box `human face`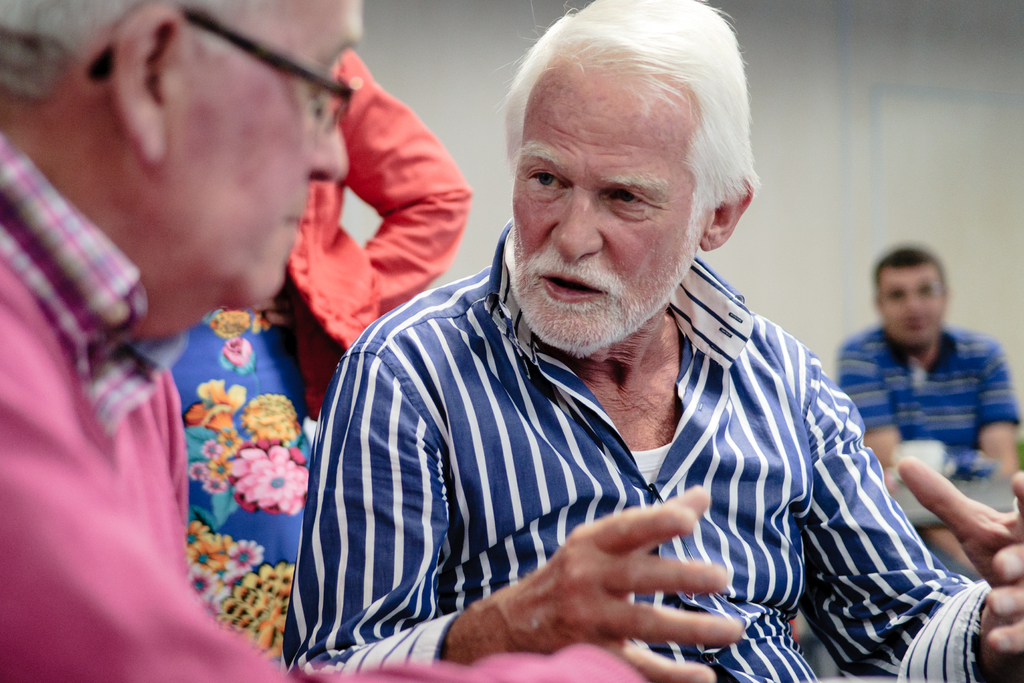
169/0/356/304
